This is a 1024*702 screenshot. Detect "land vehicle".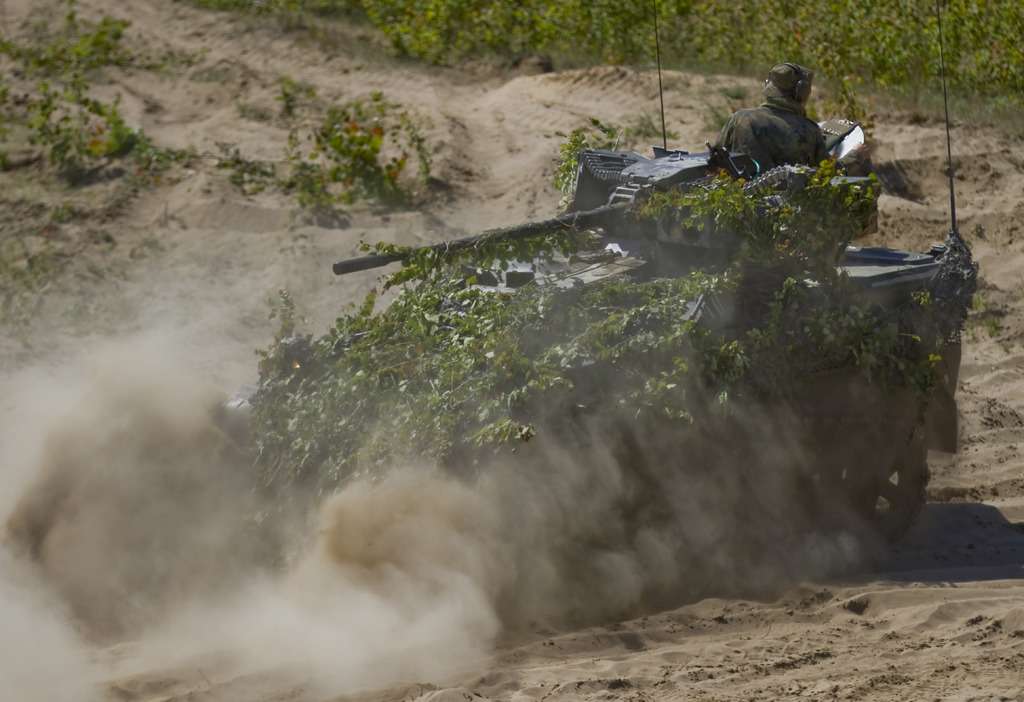
bbox(232, 0, 978, 570).
